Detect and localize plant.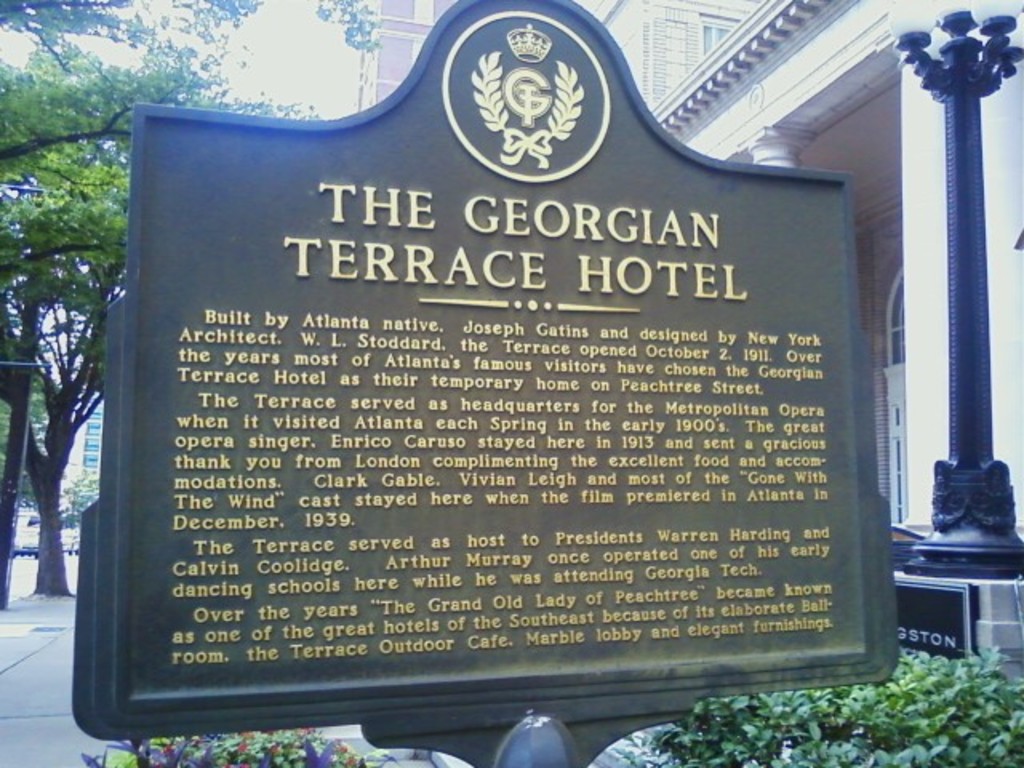
Localized at 74,726,387,763.
